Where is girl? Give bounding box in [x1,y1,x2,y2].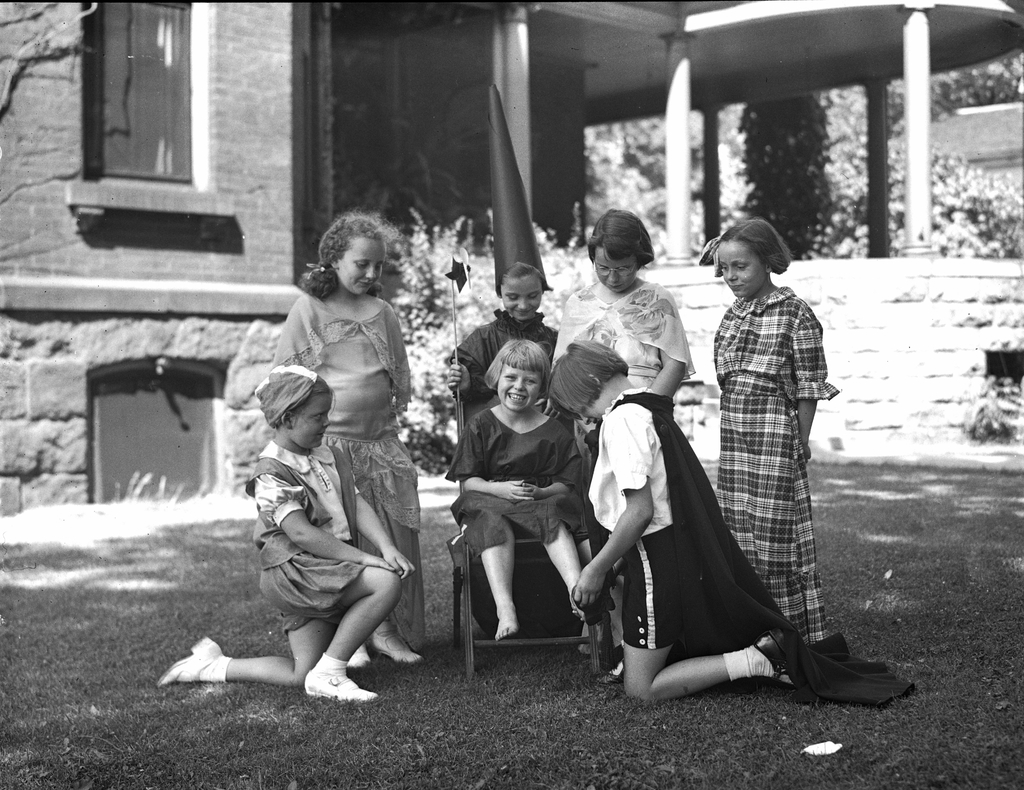
[440,340,582,639].
